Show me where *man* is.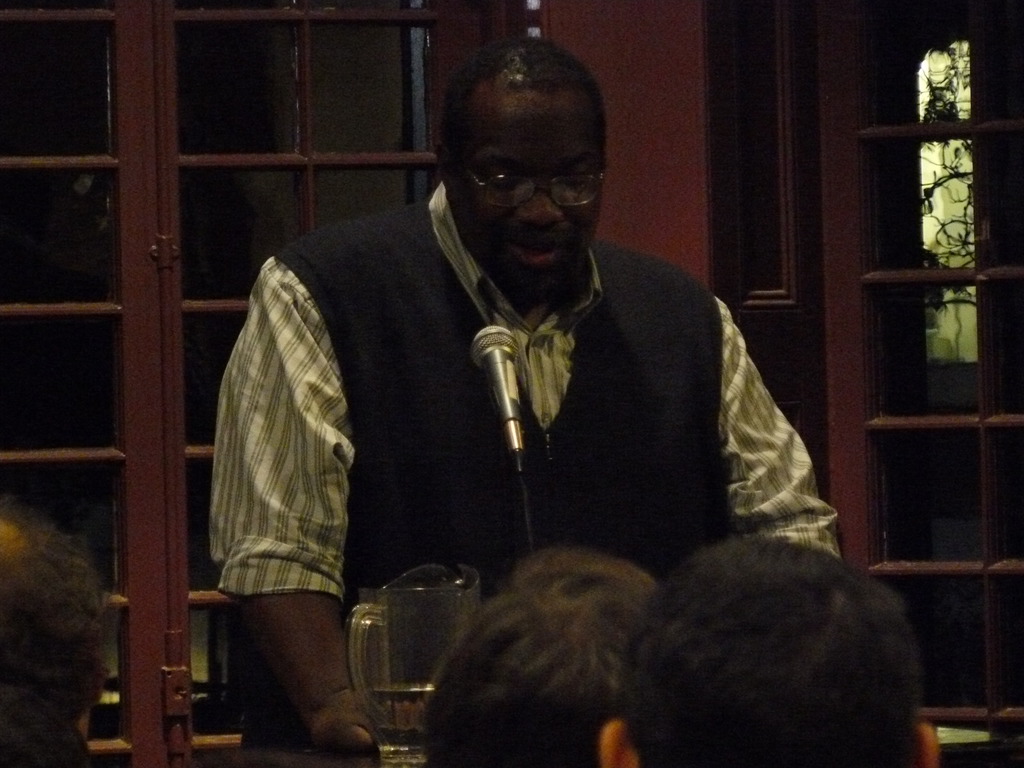
*man* is at (598, 535, 945, 767).
